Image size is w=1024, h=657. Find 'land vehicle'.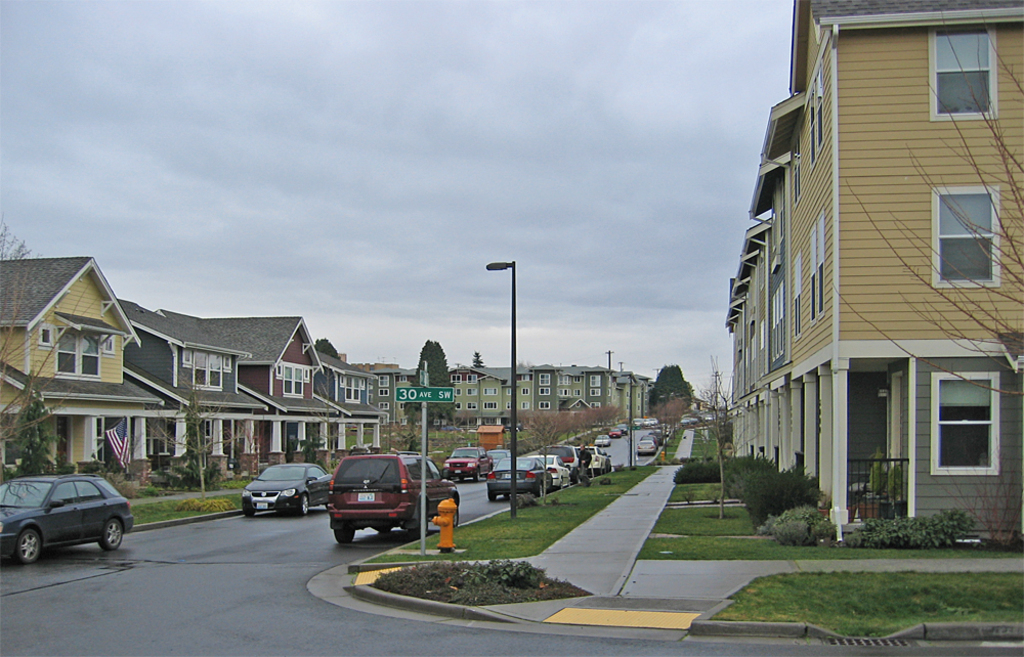
bbox=(615, 423, 629, 436).
